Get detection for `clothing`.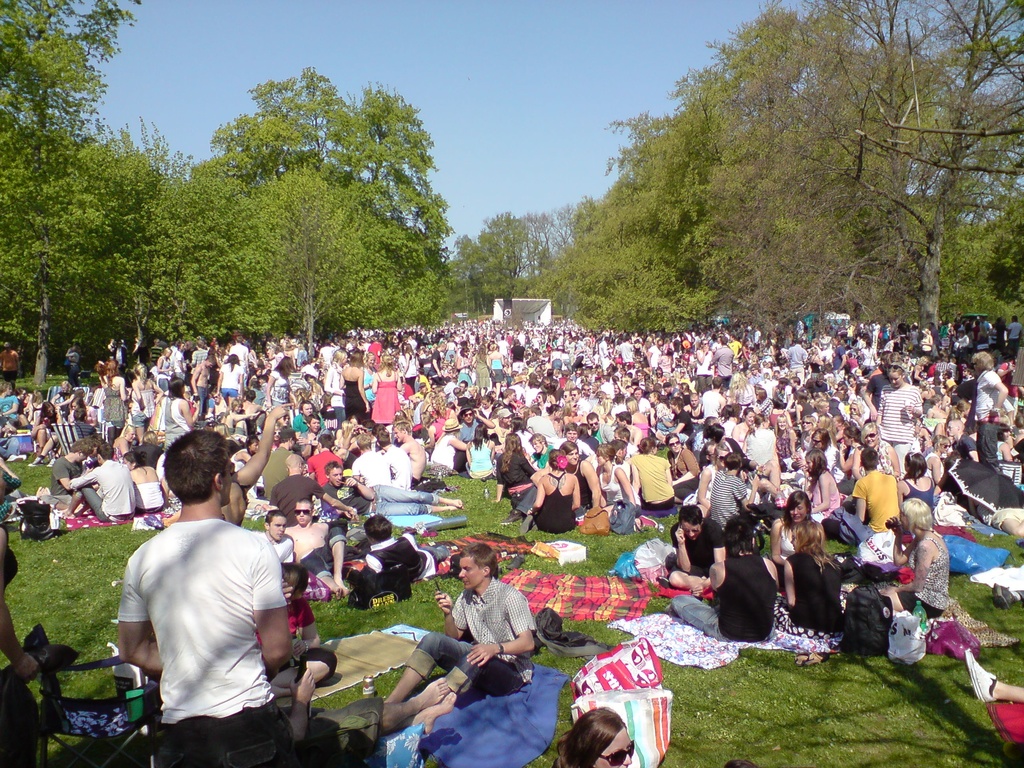
Detection: (left=363, top=539, right=436, bottom=576).
